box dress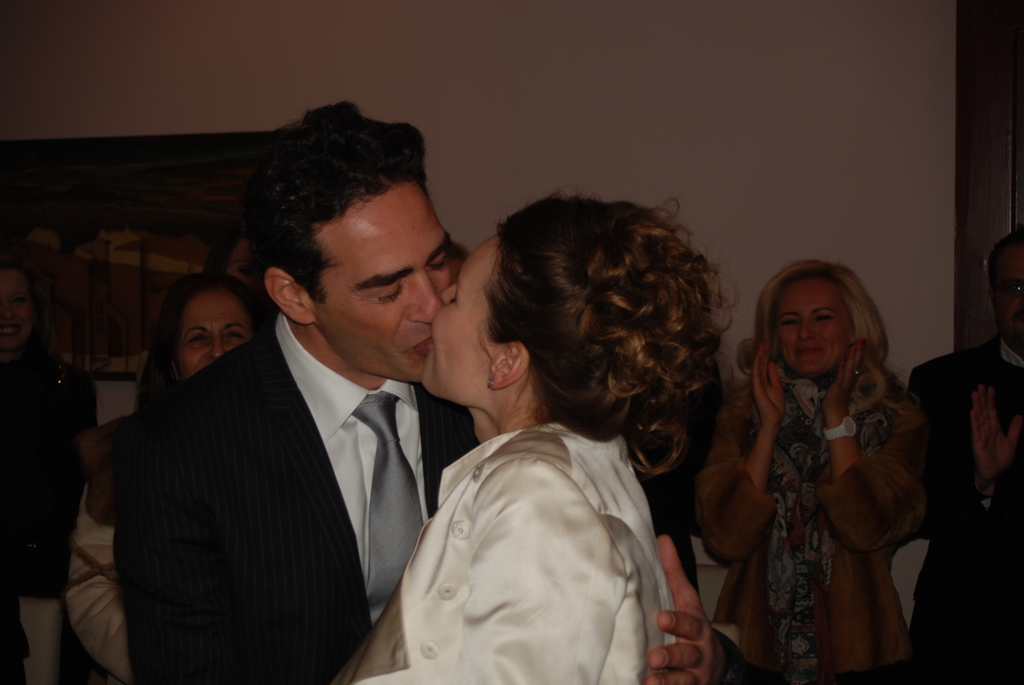
[329, 423, 678, 684]
